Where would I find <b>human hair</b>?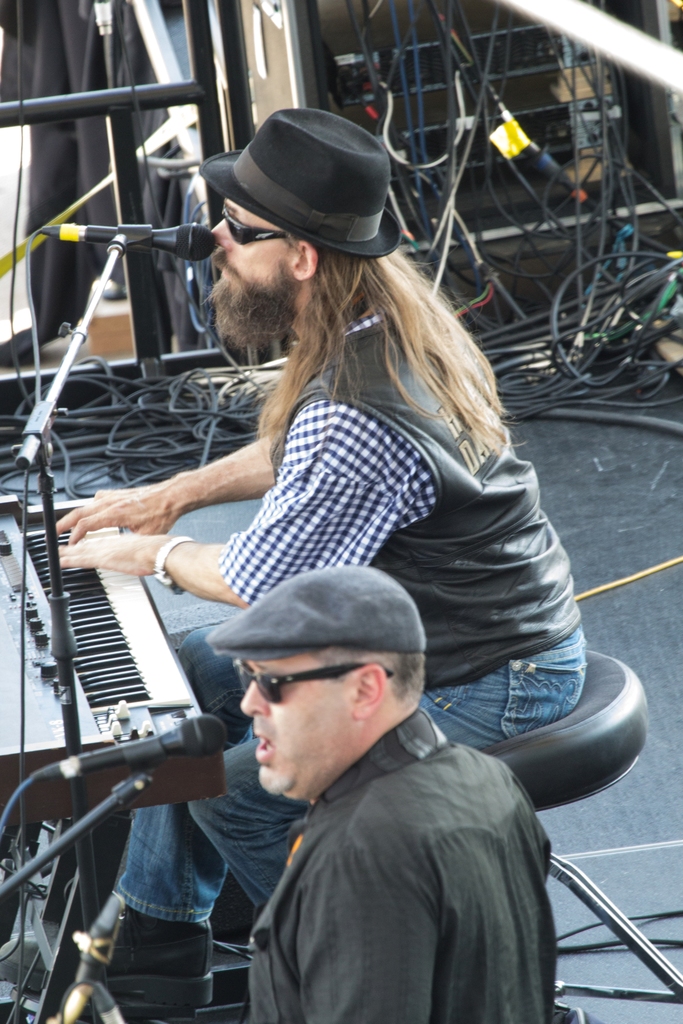
At (left=258, top=232, right=514, bottom=469).
